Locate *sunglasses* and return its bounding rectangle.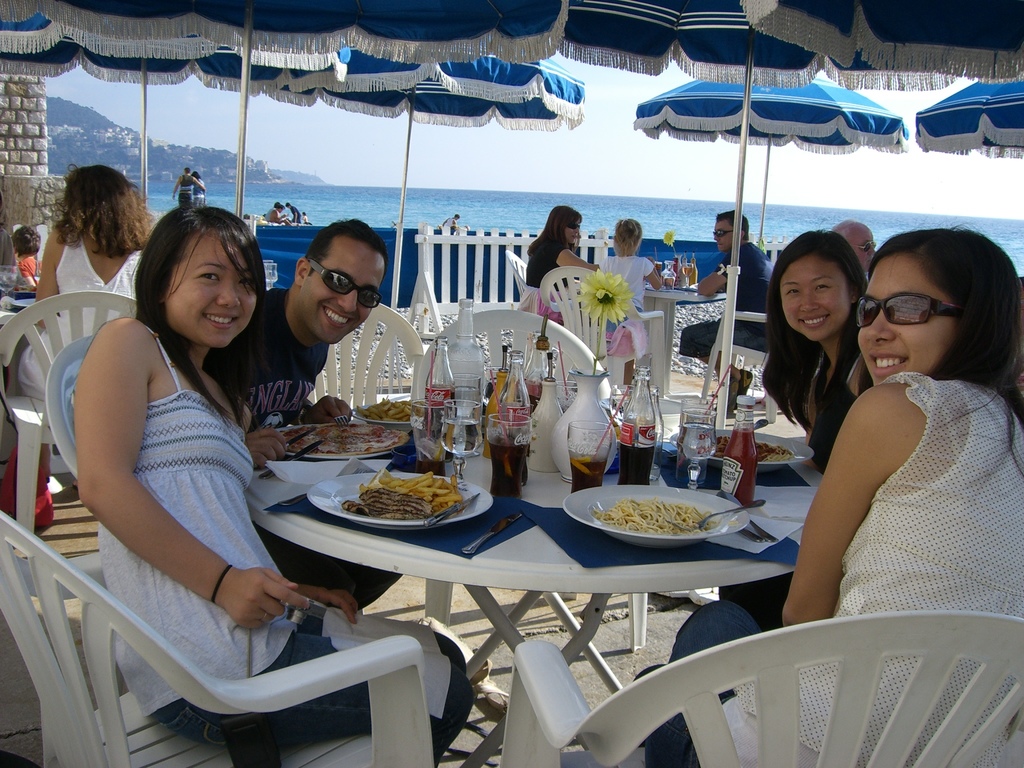
(308,262,383,309).
